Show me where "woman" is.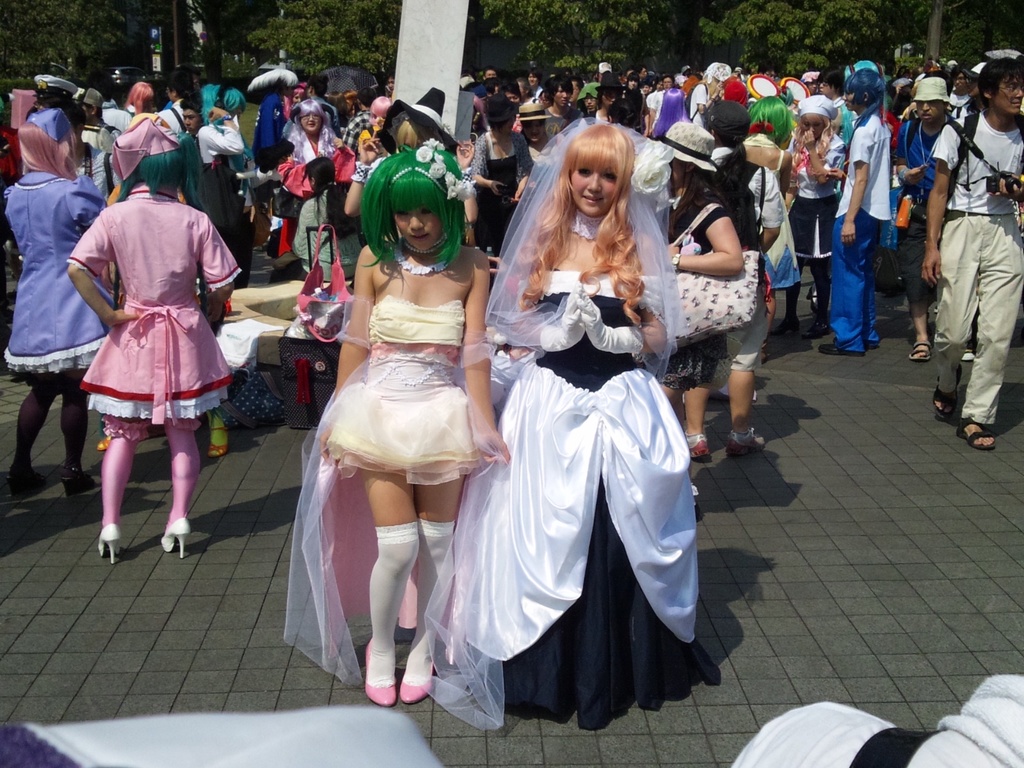
"woman" is at BBox(945, 67, 973, 120).
